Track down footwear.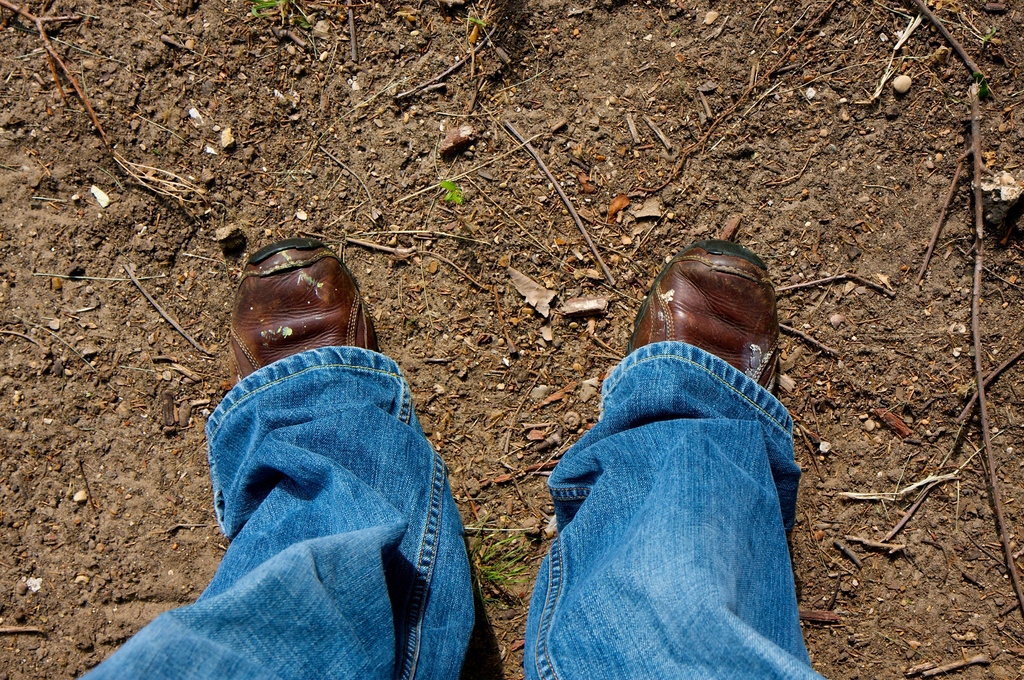
Tracked to x1=219, y1=249, x2=381, y2=382.
